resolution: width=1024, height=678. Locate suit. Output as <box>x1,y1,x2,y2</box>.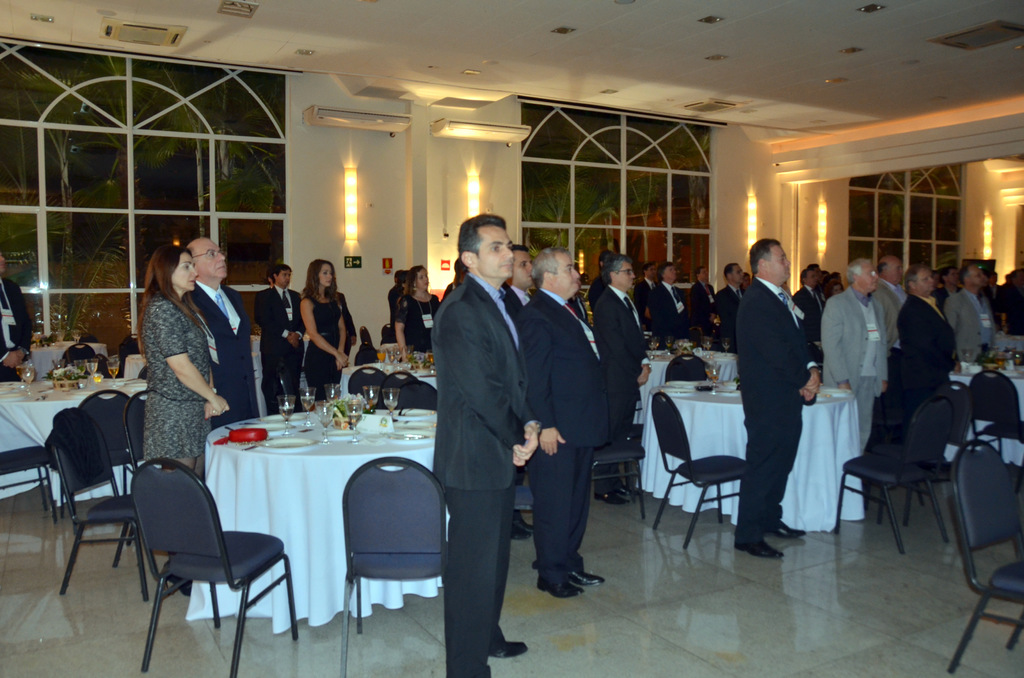
<box>822,282,893,449</box>.
